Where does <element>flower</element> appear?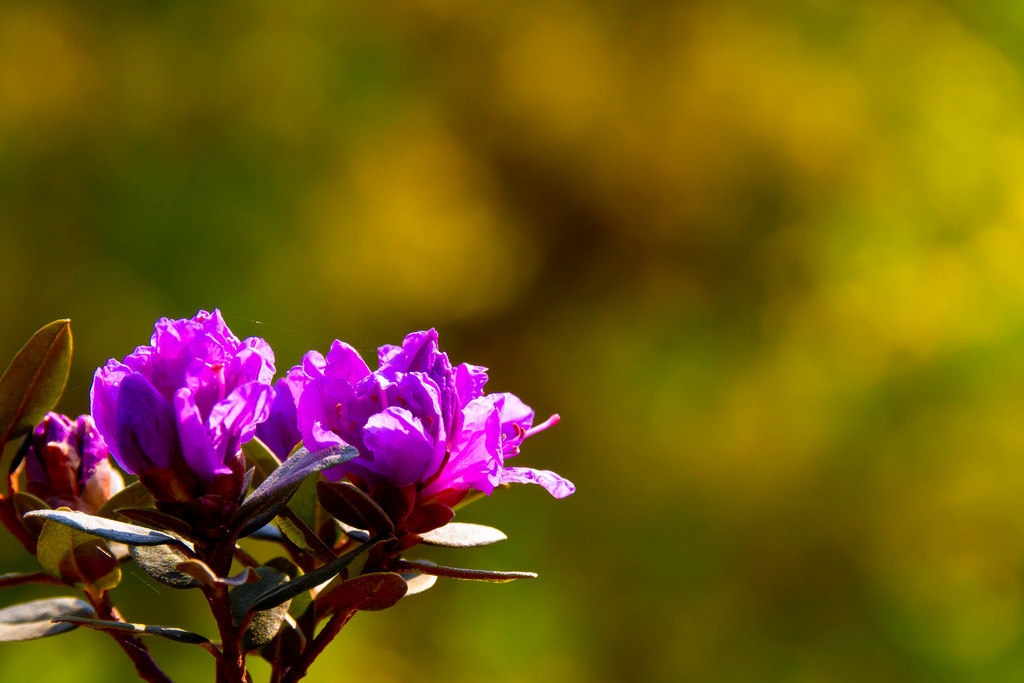
Appears at {"x1": 170, "y1": 315, "x2": 553, "y2": 560}.
